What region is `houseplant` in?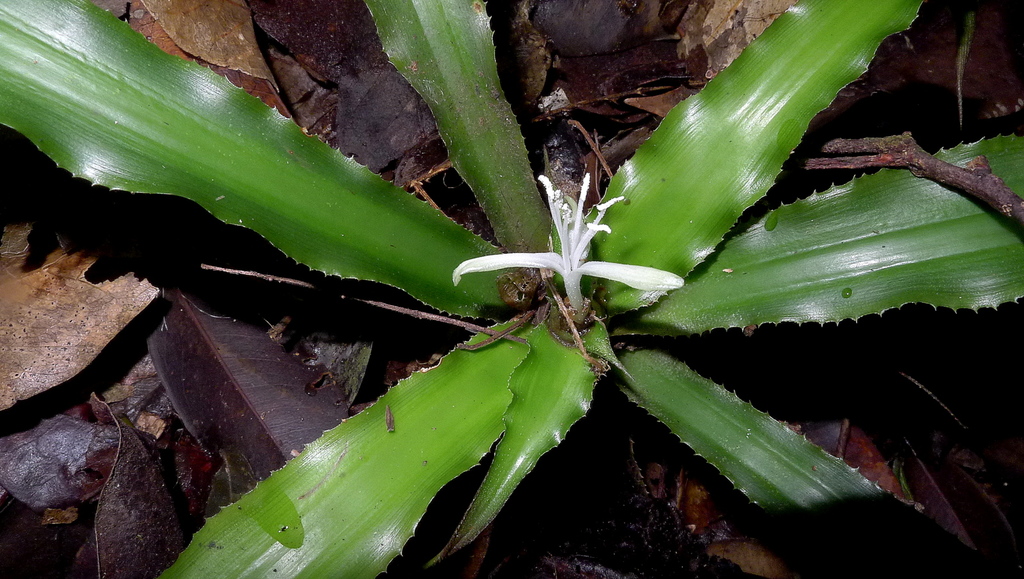
[x1=0, y1=0, x2=1023, y2=578].
